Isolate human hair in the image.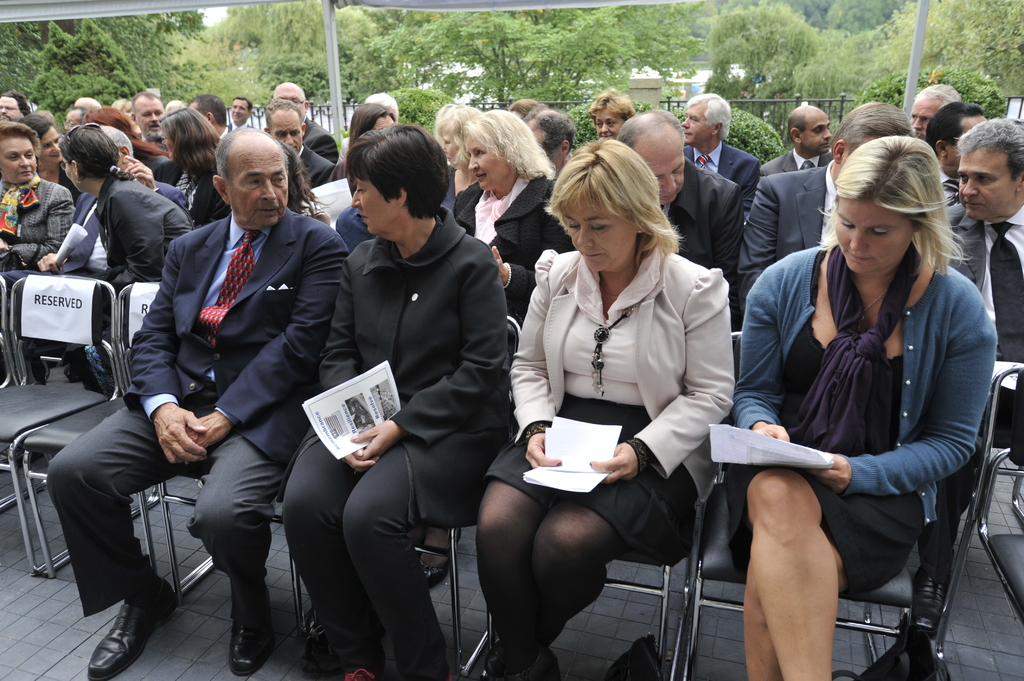
Isolated region: box(786, 107, 808, 142).
